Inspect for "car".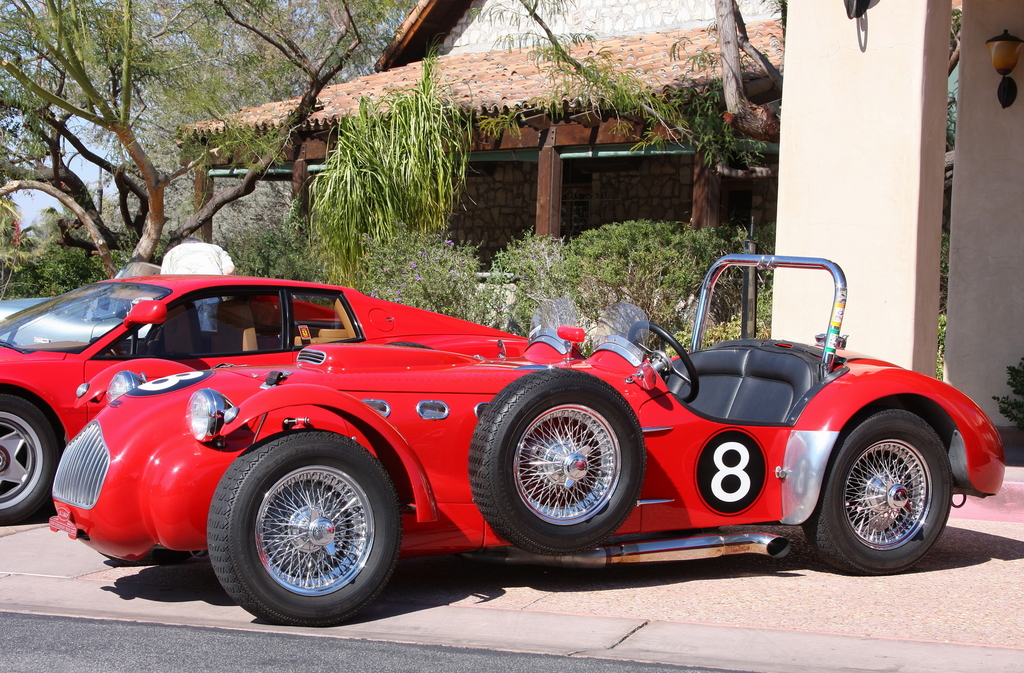
Inspection: detection(0, 270, 525, 528).
